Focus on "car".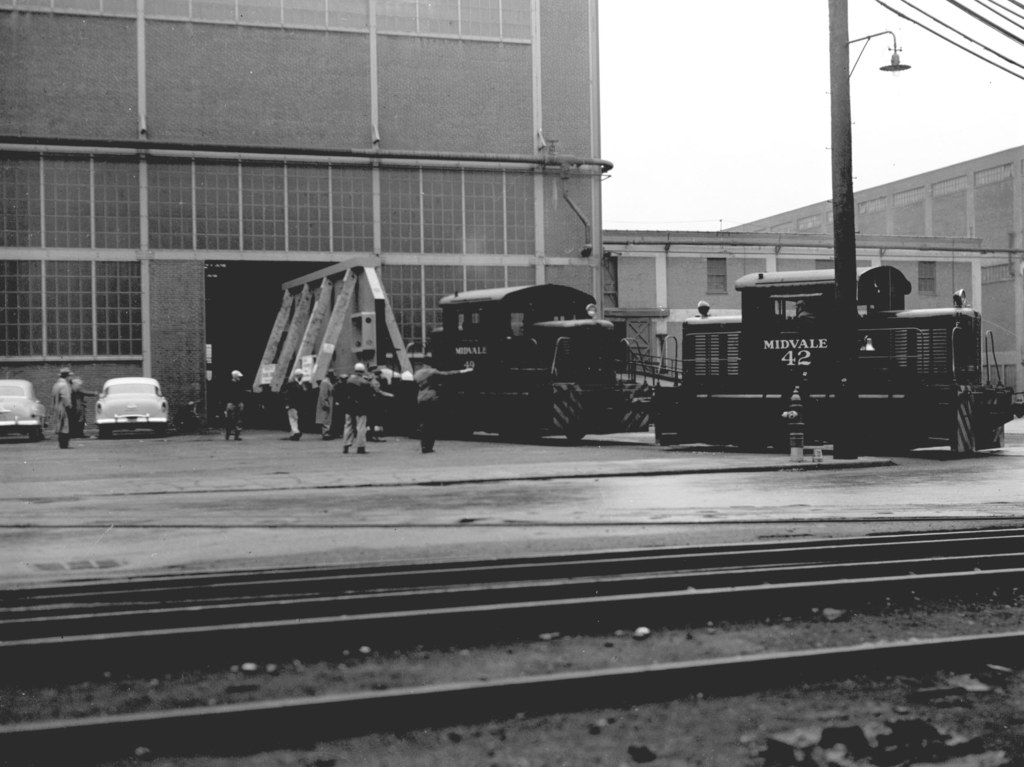
Focused at detection(97, 374, 168, 438).
